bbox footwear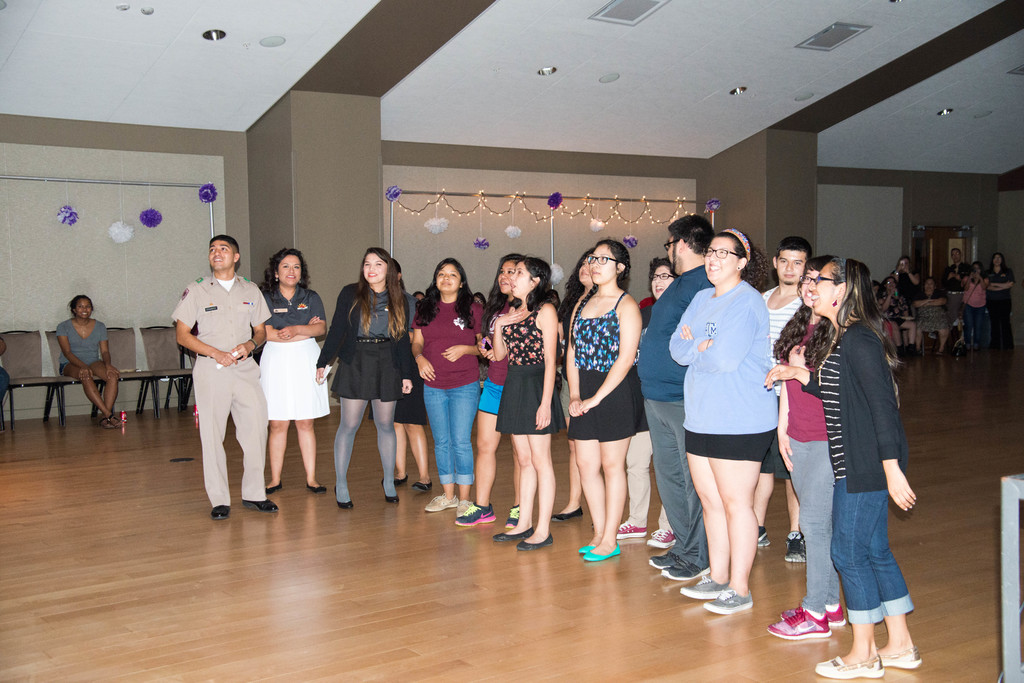
bbox=[553, 509, 586, 524]
